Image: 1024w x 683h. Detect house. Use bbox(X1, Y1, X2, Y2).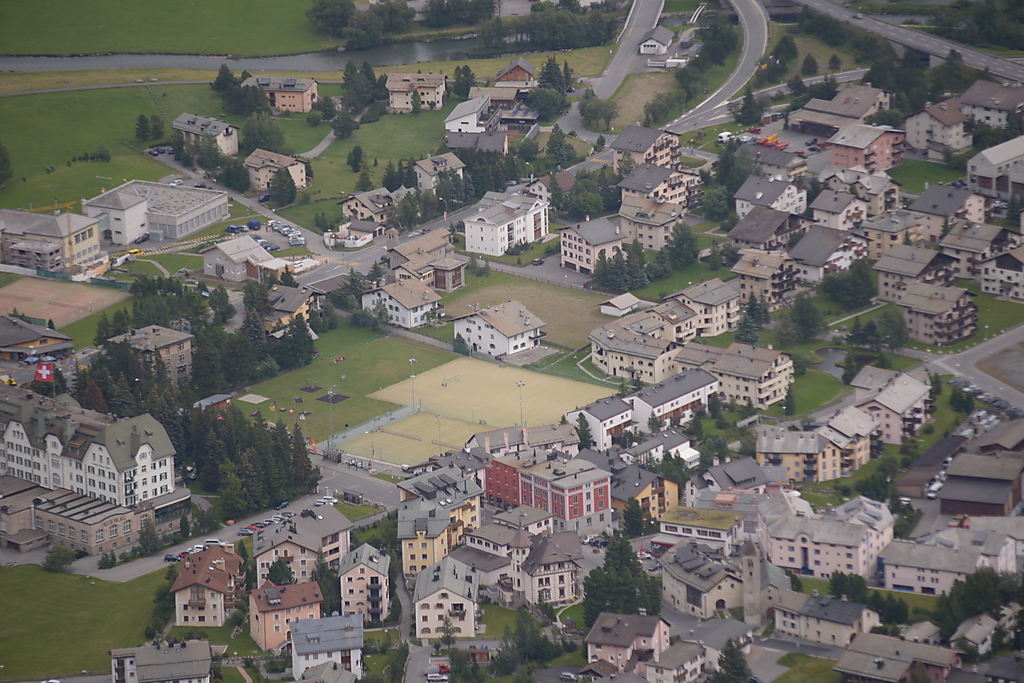
bbox(672, 268, 730, 322).
